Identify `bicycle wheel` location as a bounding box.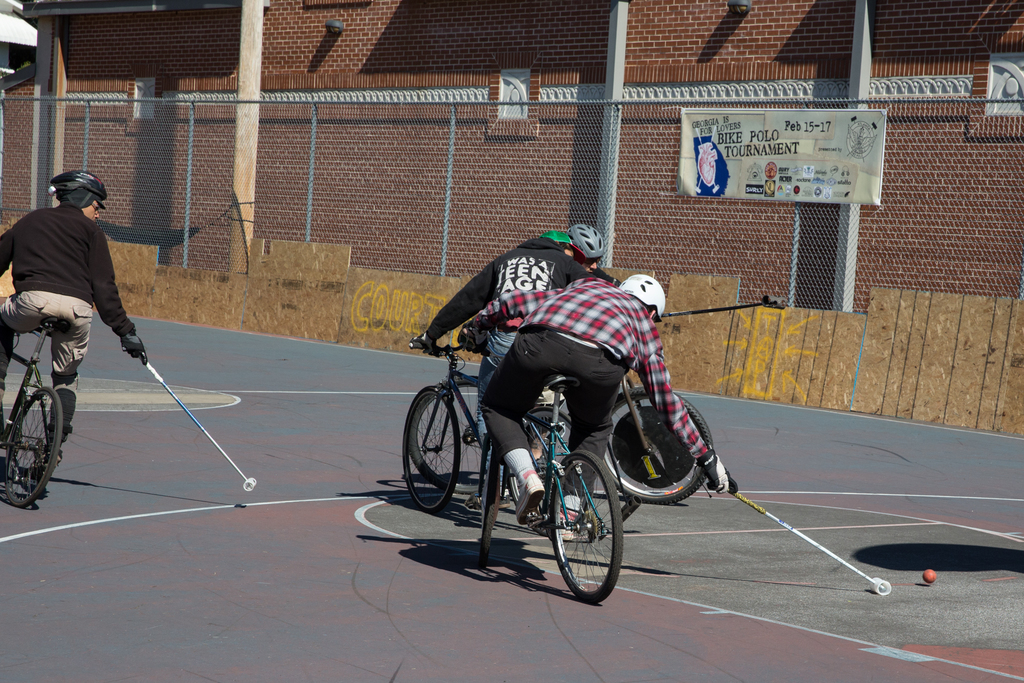
box(400, 381, 459, 518).
